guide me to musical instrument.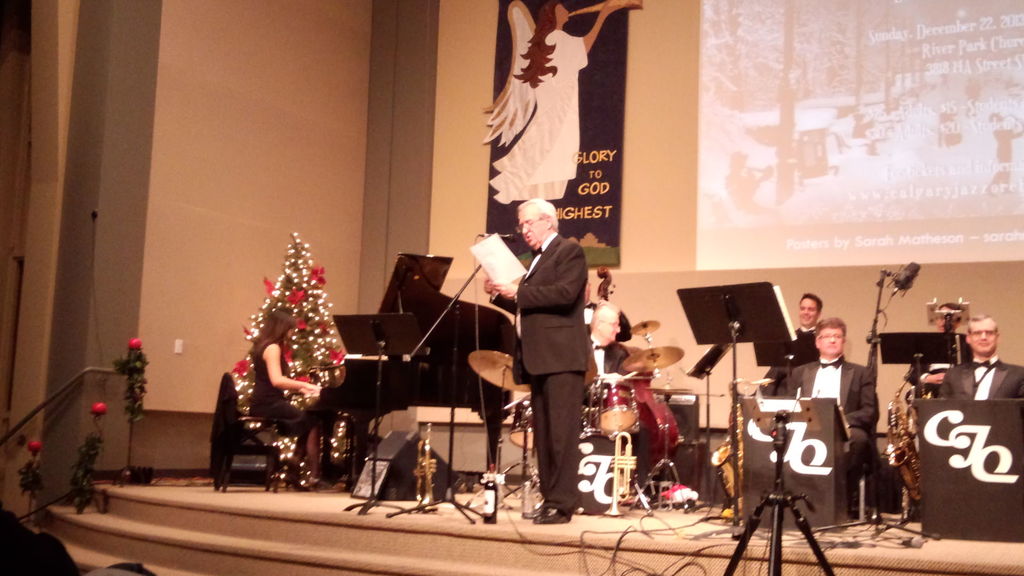
Guidance: box(413, 419, 436, 515).
